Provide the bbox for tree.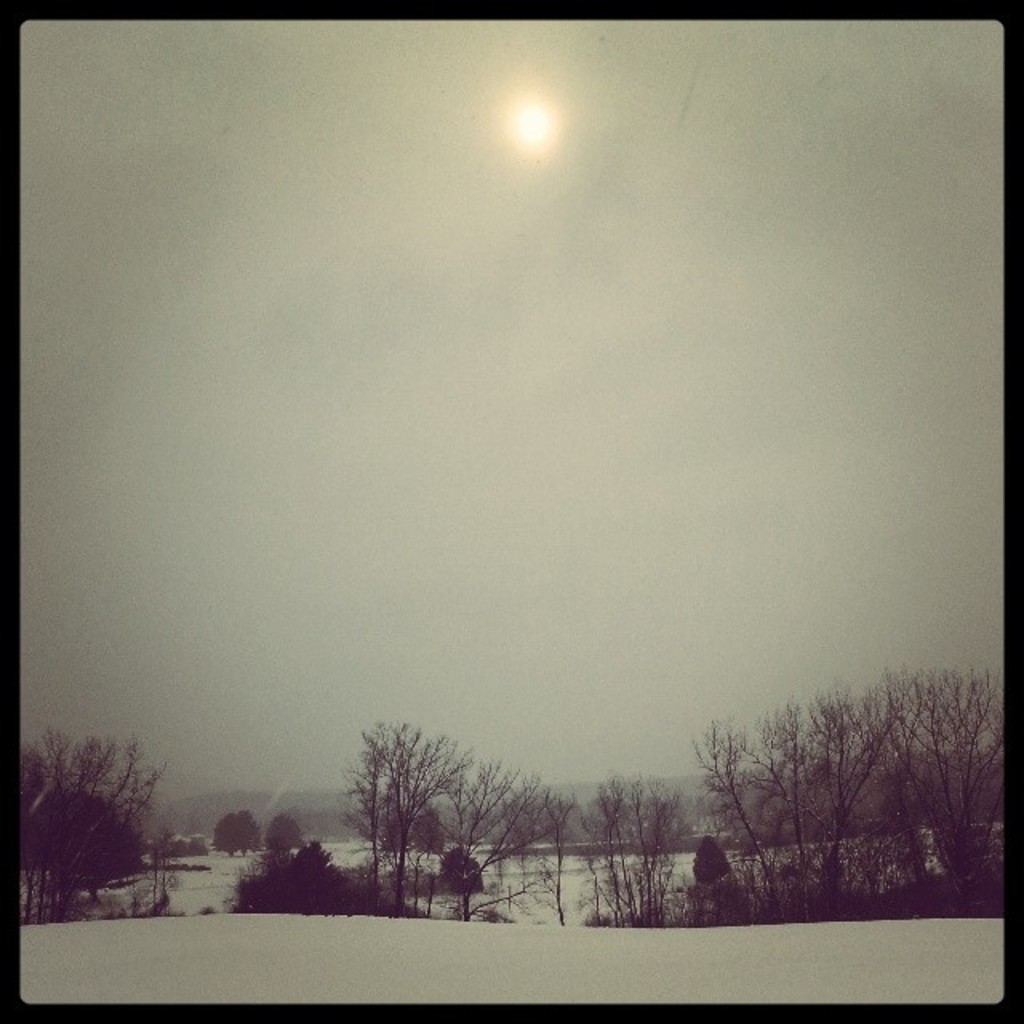
locate(216, 811, 258, 870).
